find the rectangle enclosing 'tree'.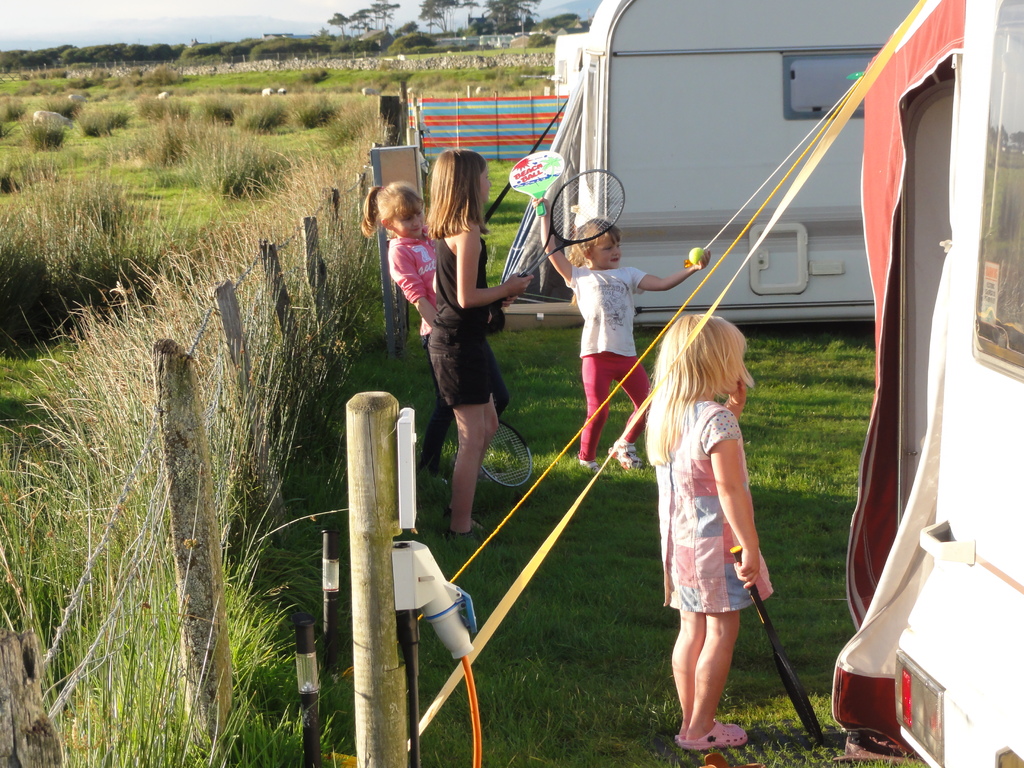
bbox=[546, 3, 596, 47].
